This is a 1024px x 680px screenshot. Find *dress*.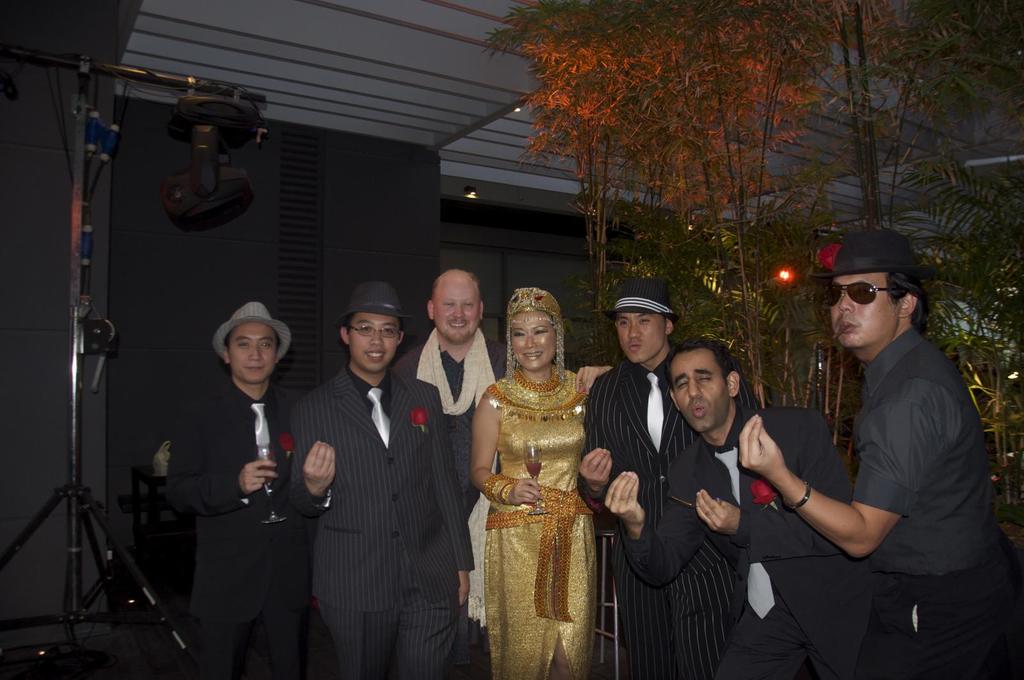
Bounding box: [483,365,599,679].
